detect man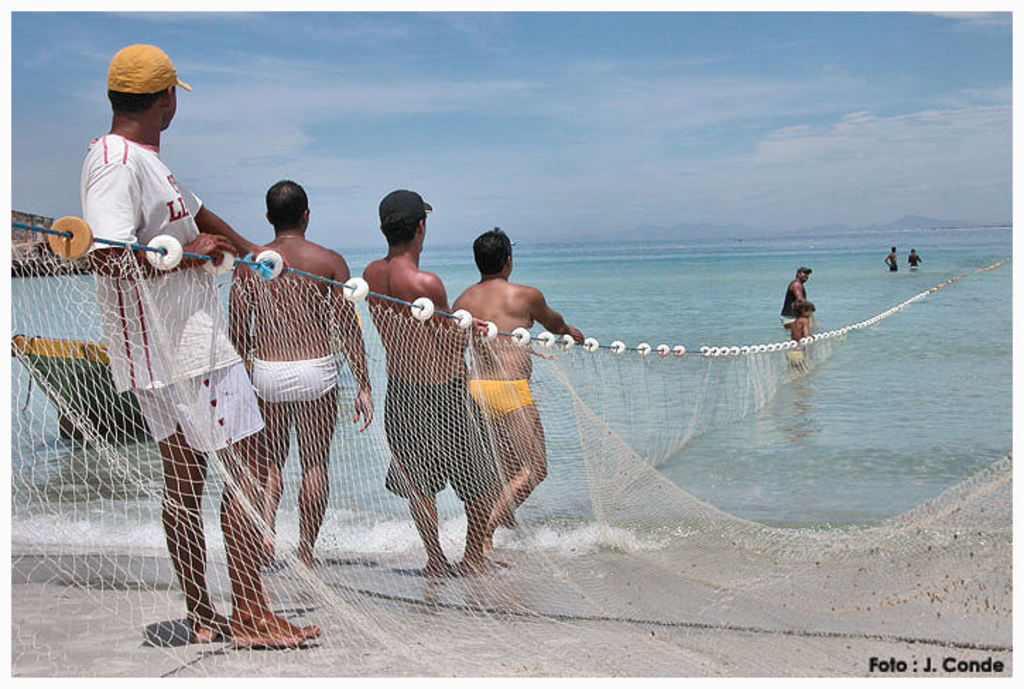
crop(350, 186, 472, 579)
